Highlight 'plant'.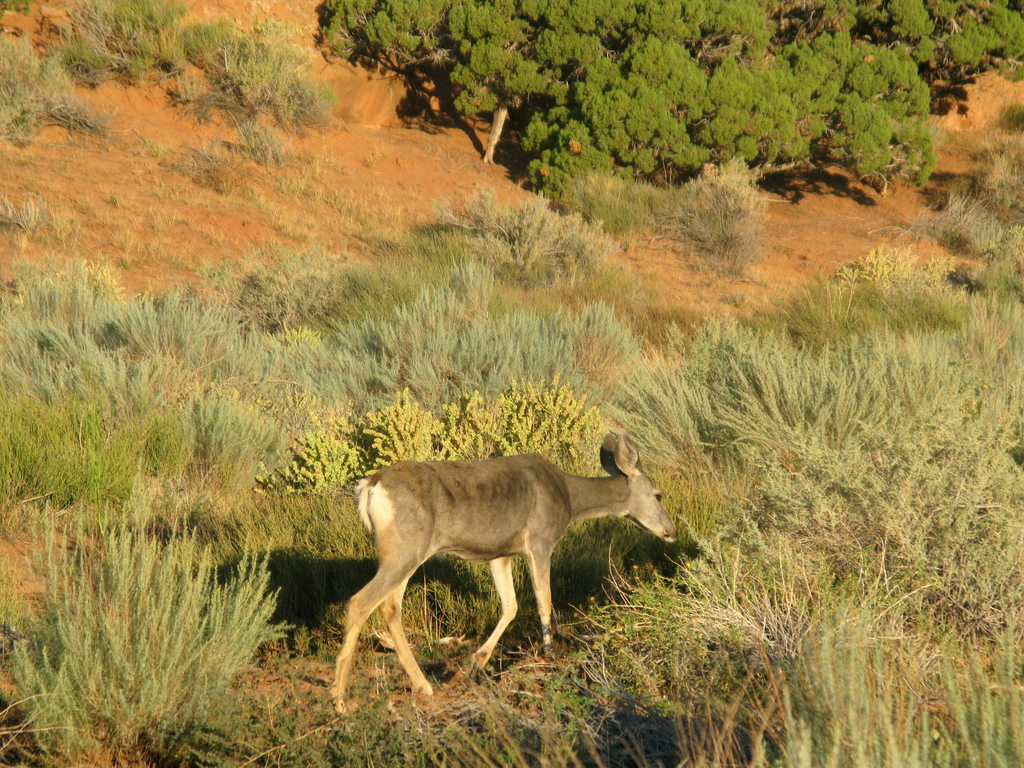
Highlighted region: [193, 145, 250, 198].
